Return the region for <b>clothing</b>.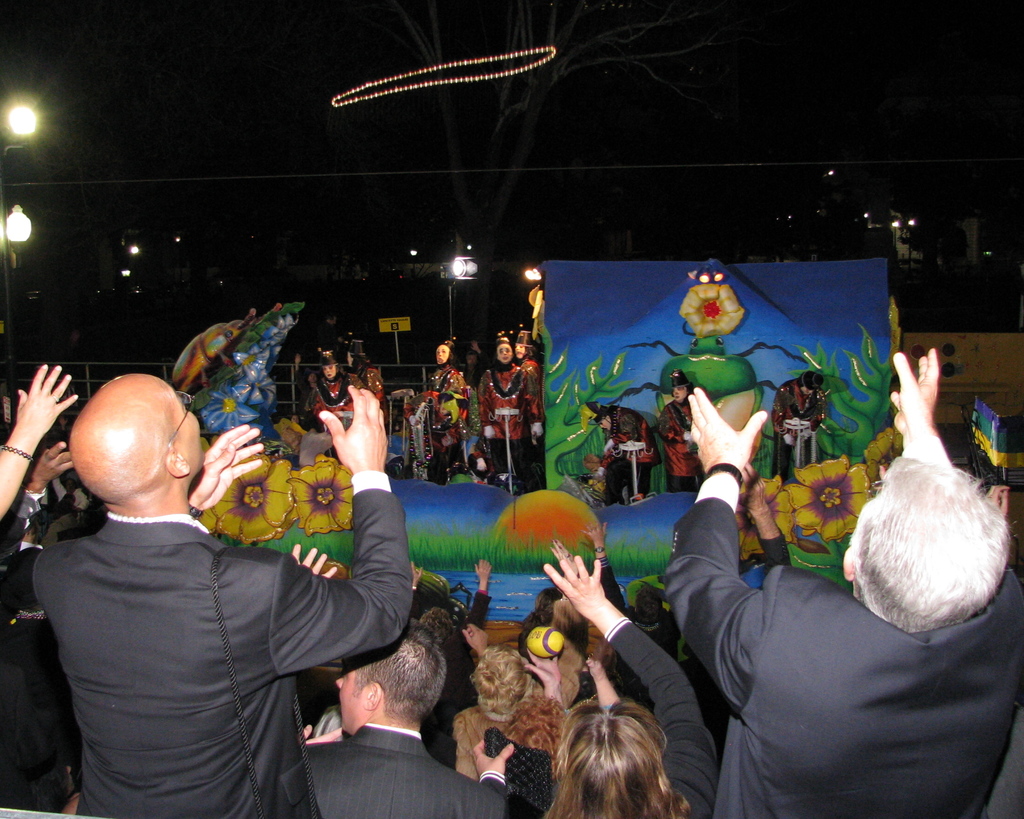
312,720,510,818.
